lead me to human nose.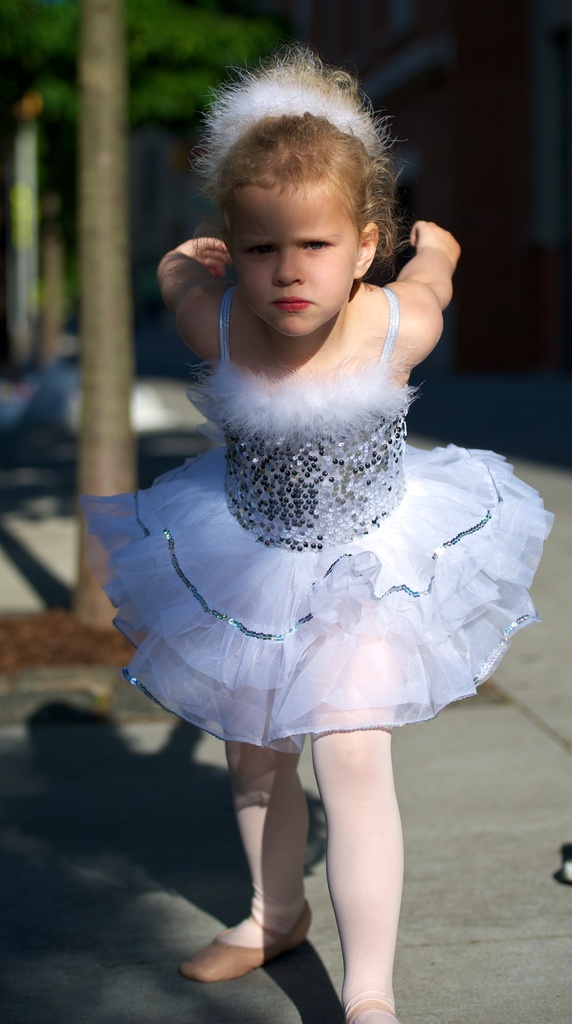
Lead to (left=272, top=251, right=308, bottom=289).
